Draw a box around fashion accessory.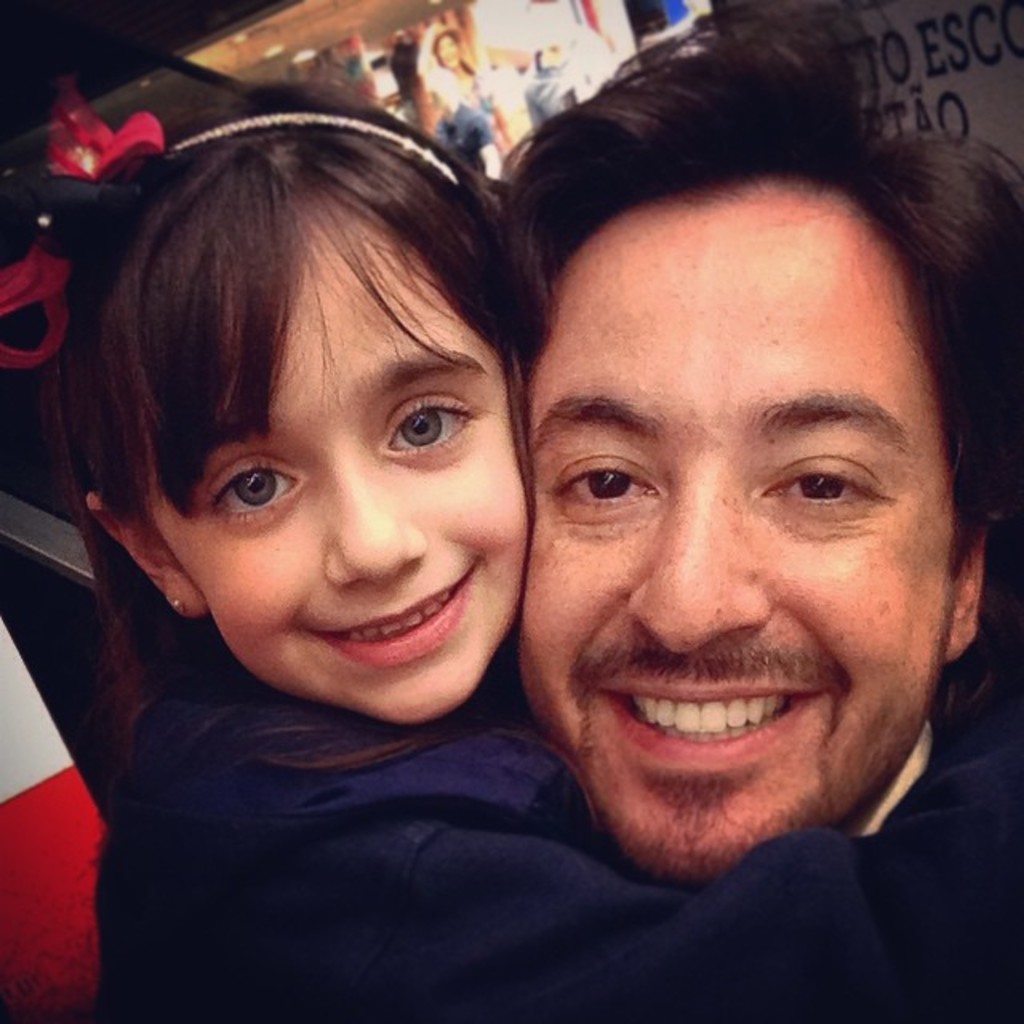
crop(166, 102, 464, 184).
